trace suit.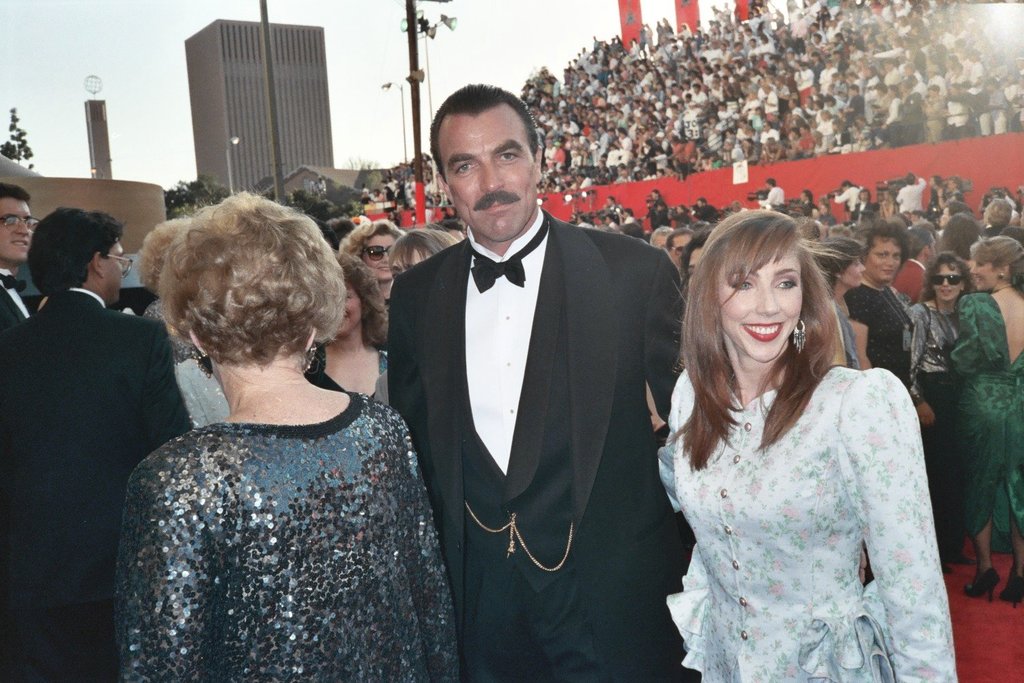
Traced to [x1=892, y1=257, x2=924, y2=303].
